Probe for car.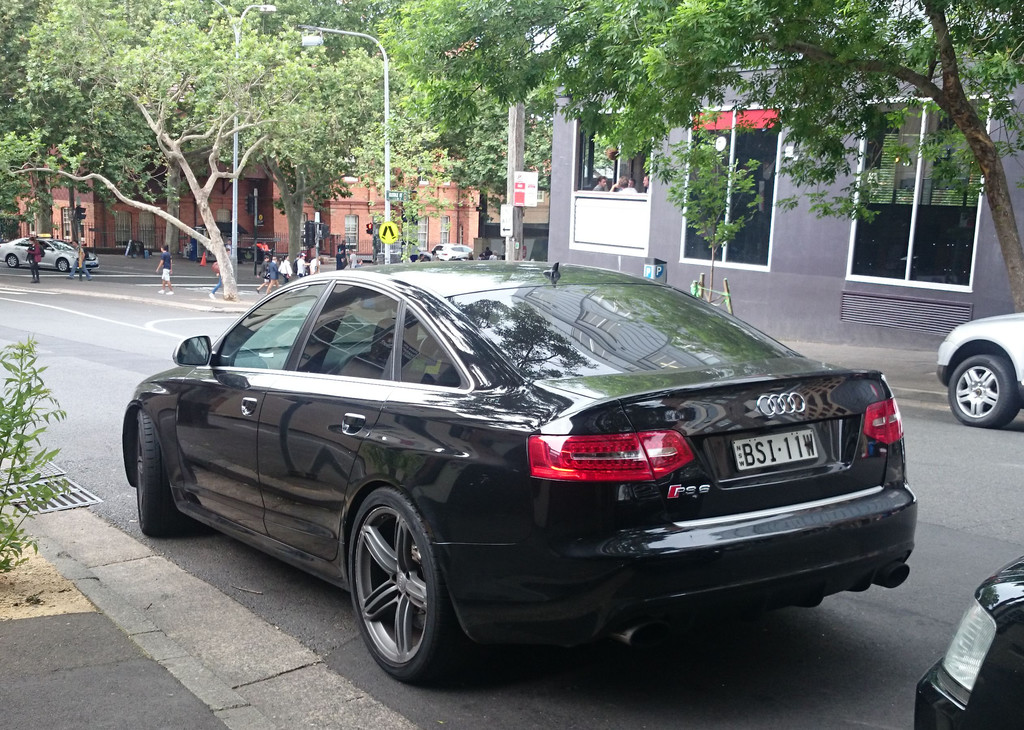
Probe result: (938, 301, 1023, 429).
